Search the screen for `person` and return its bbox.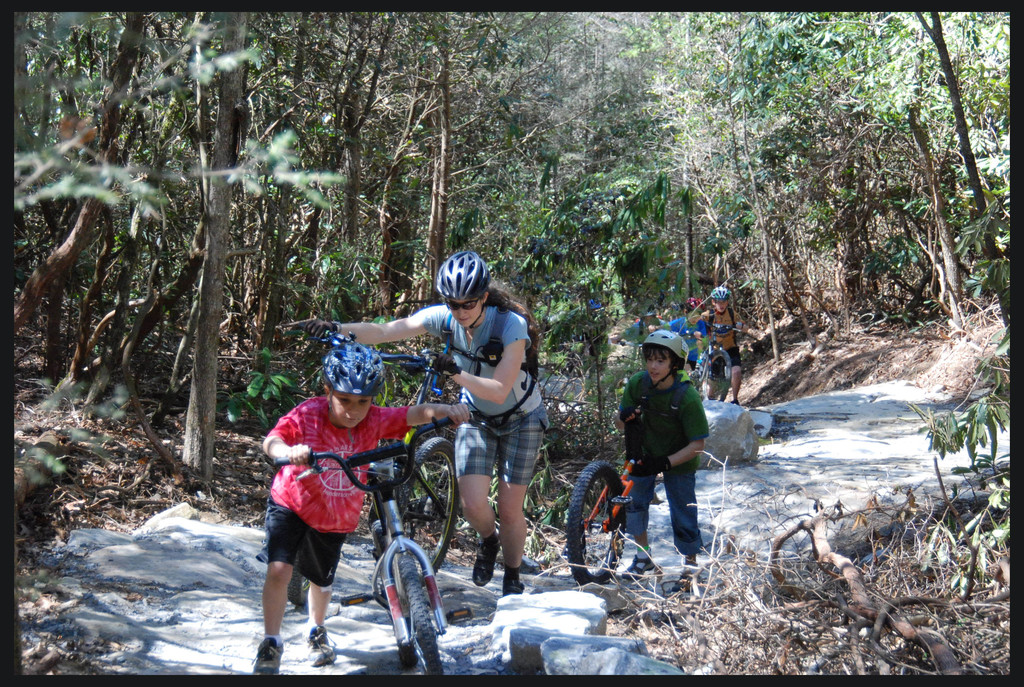
Found: (x1=698, y1=285, x2=757, y2=401).
